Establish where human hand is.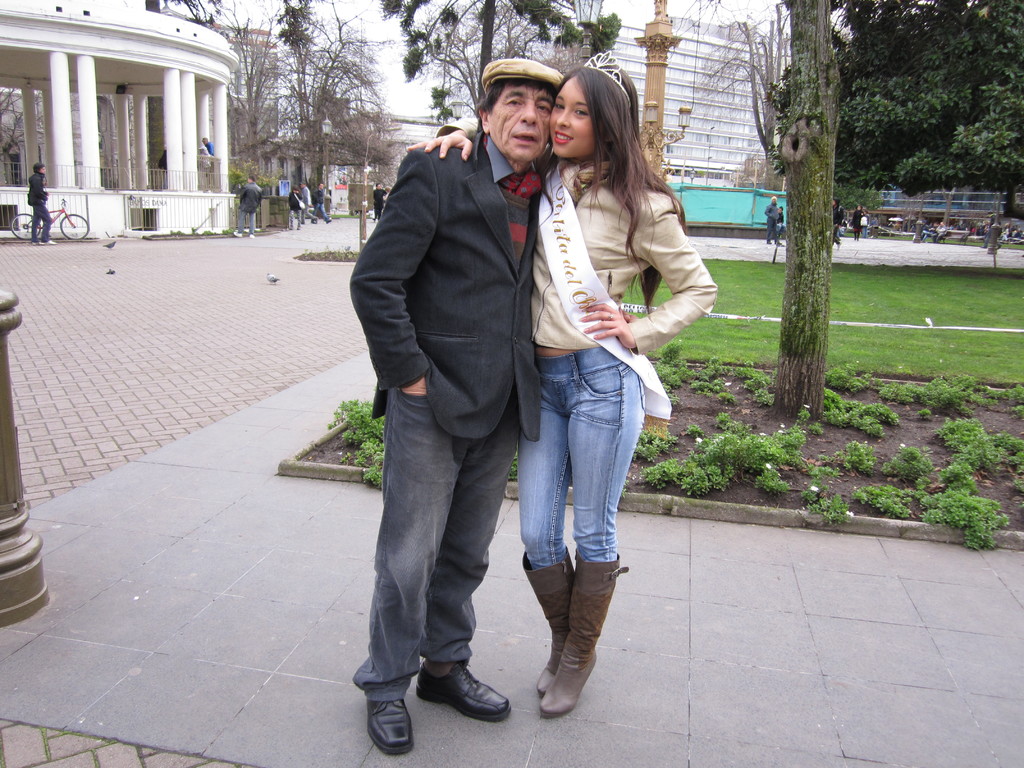
Established at BBox(404, 130, 472, 163).
